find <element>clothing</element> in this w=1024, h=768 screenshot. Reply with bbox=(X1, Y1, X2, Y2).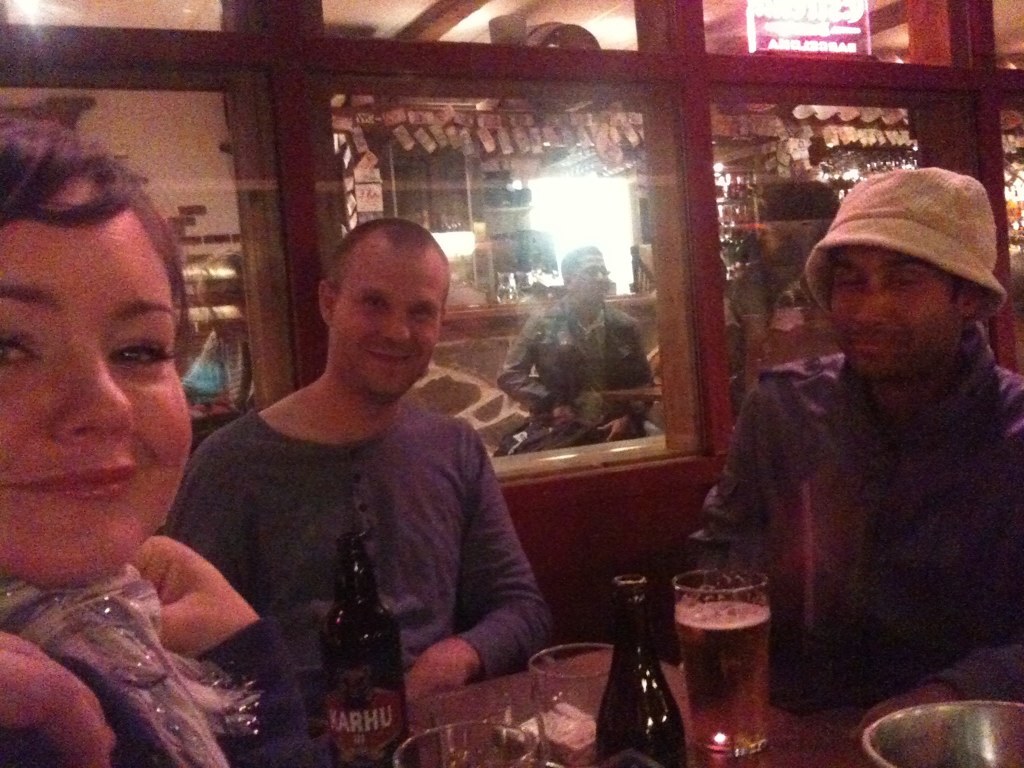
bbox=(0, 622, 314, 767).
